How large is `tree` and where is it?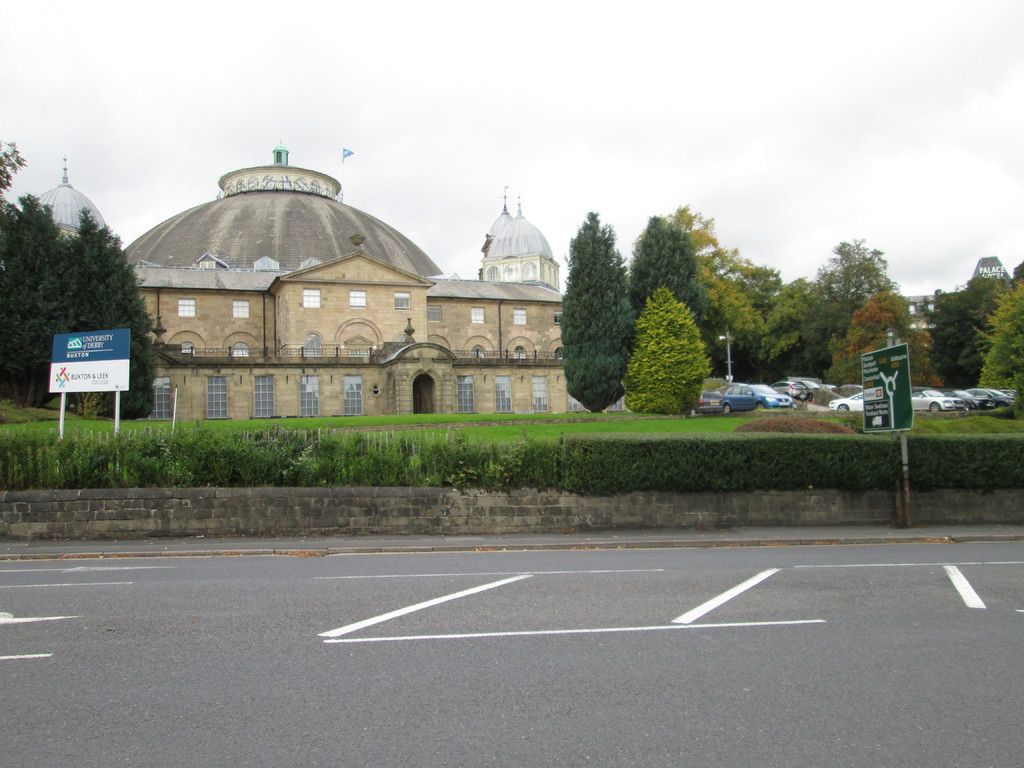
Bounding box: 826, 271, 924, 399.
